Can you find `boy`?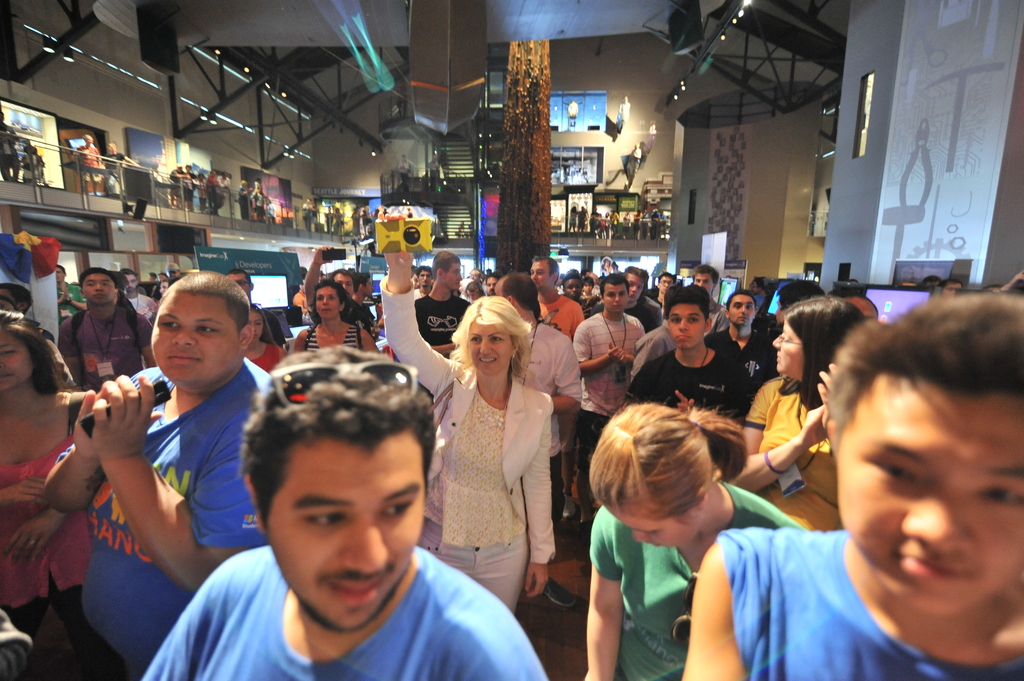
Yes, bounding box: x1=176 y1=348 x2=504 y2=680.
